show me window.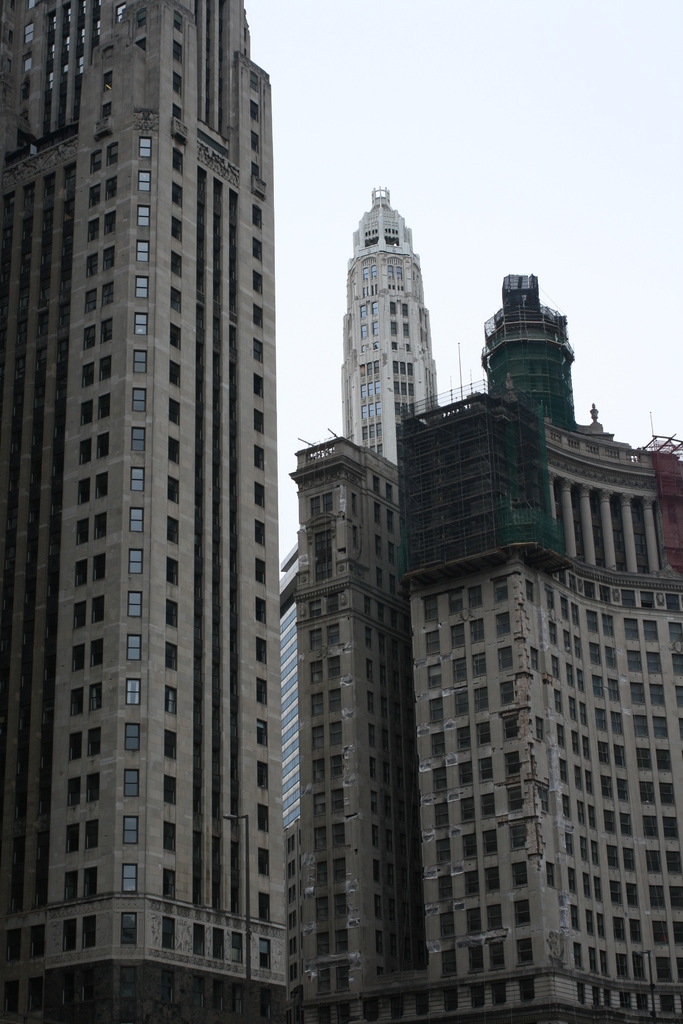
window is here: <bbox>613, 915, 625, 943</bbox>.
